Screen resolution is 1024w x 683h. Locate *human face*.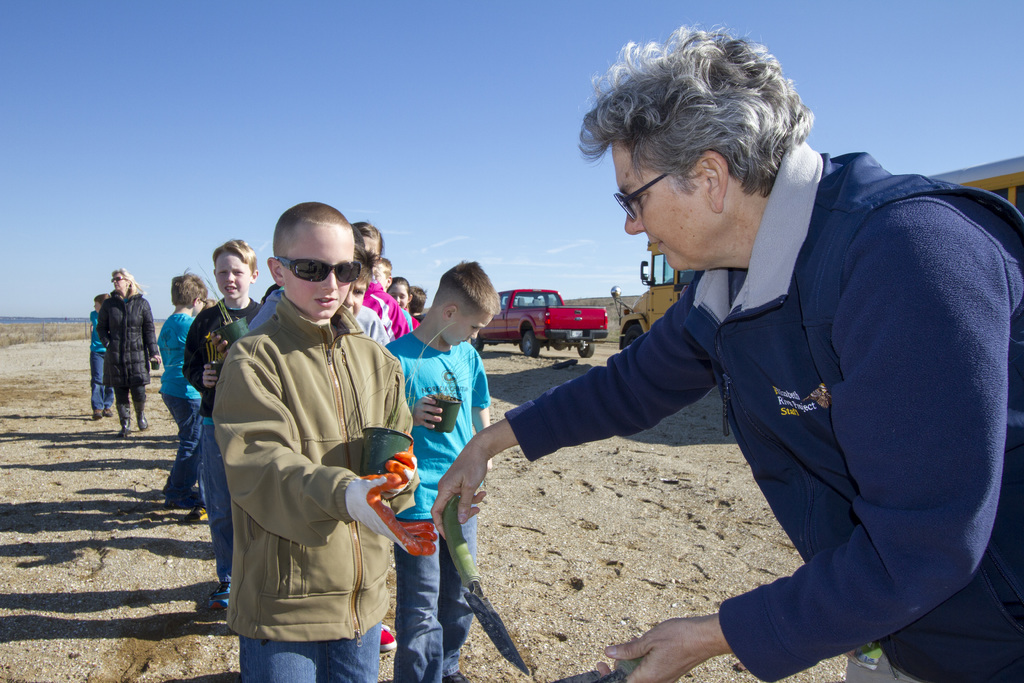
387,283,410,308.
